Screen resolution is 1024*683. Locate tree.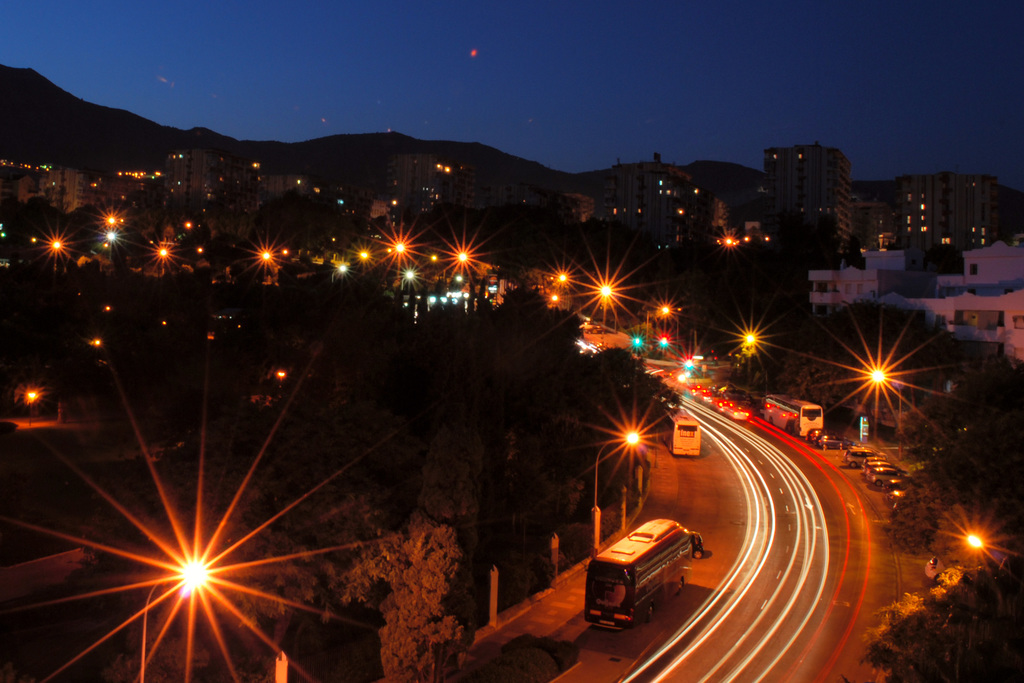
detection(539, 308, 577, 353).
